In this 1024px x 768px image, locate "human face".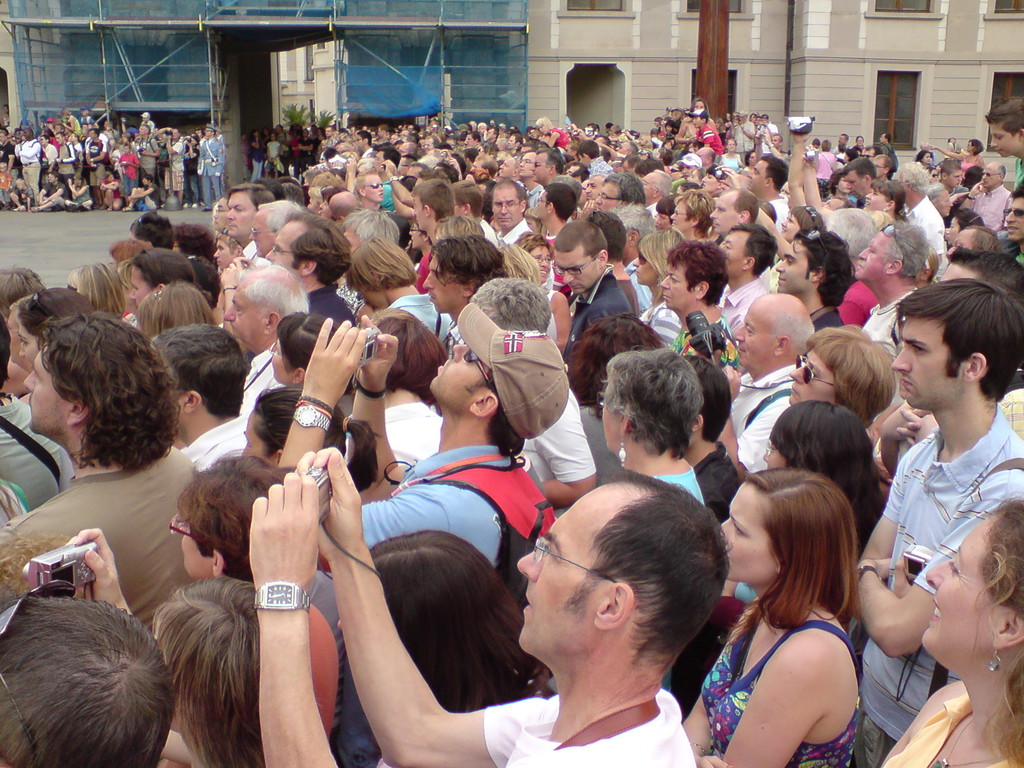
Bounding box: bbox=(950, 170, 961, 187).
